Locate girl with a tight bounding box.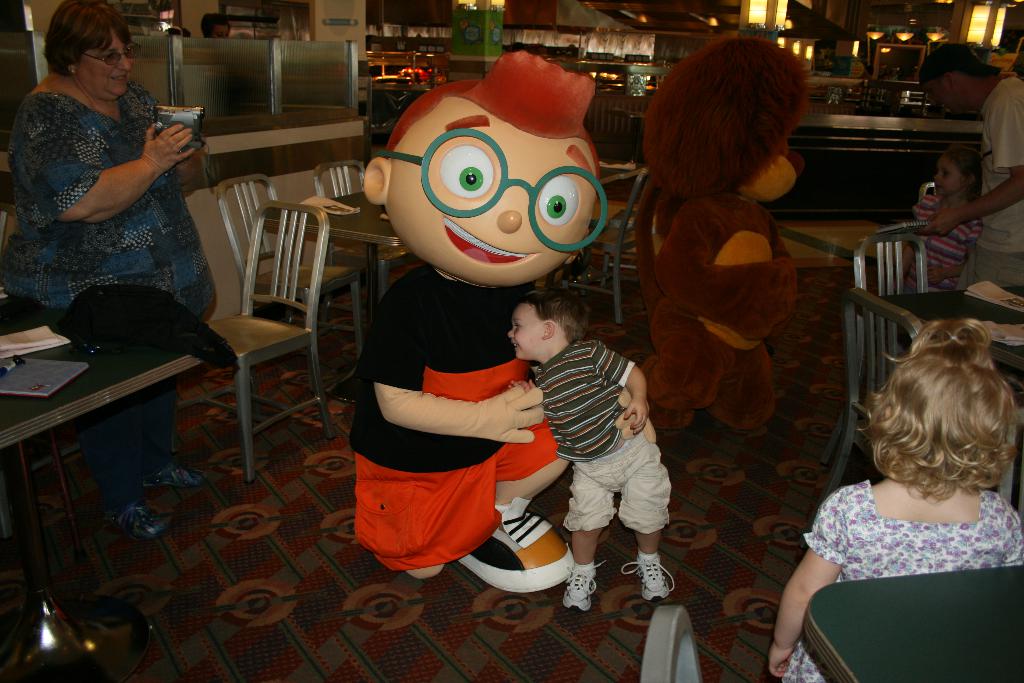
detection(509, 283, 671, 612).
